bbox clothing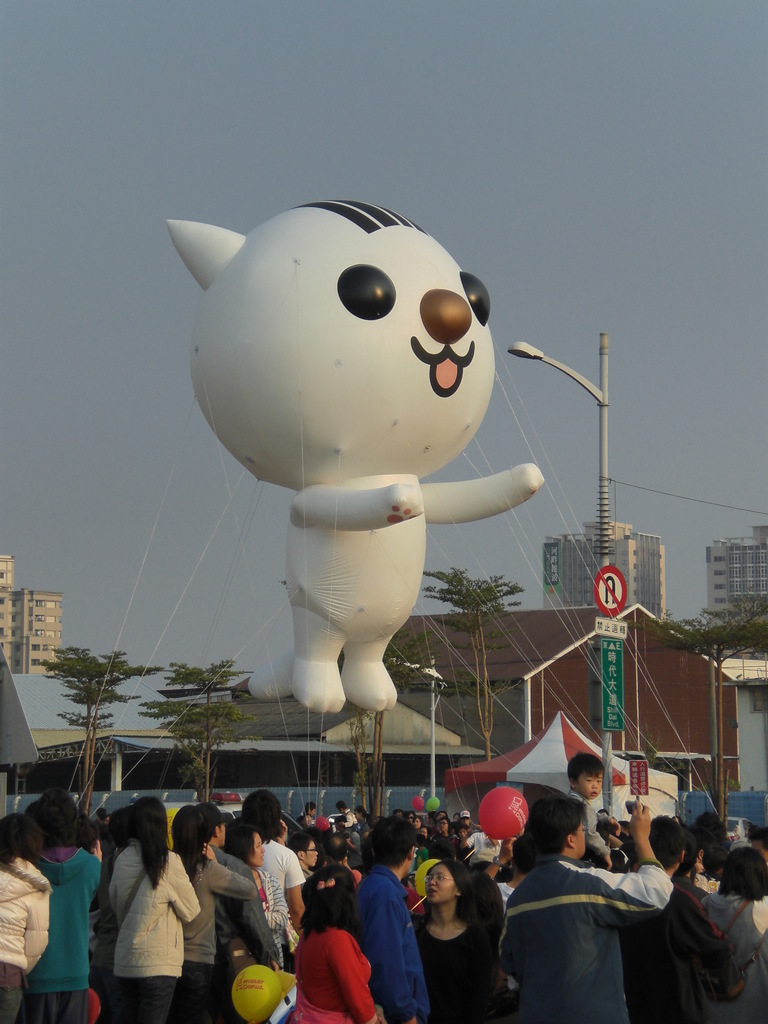
(501,831,675,1021)
